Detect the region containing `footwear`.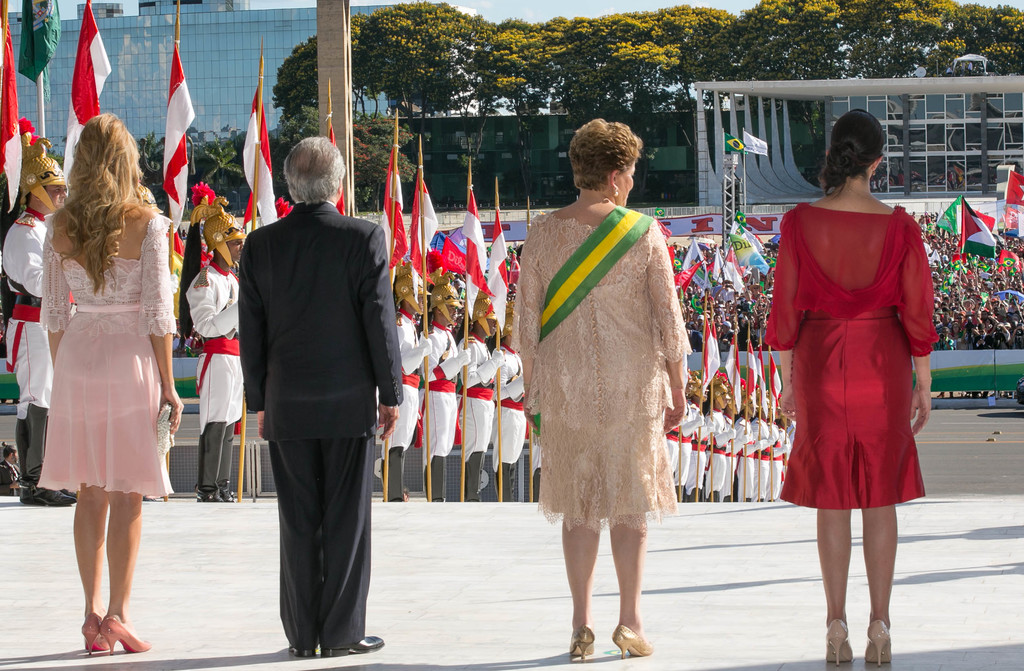
(324,635,384,658).
